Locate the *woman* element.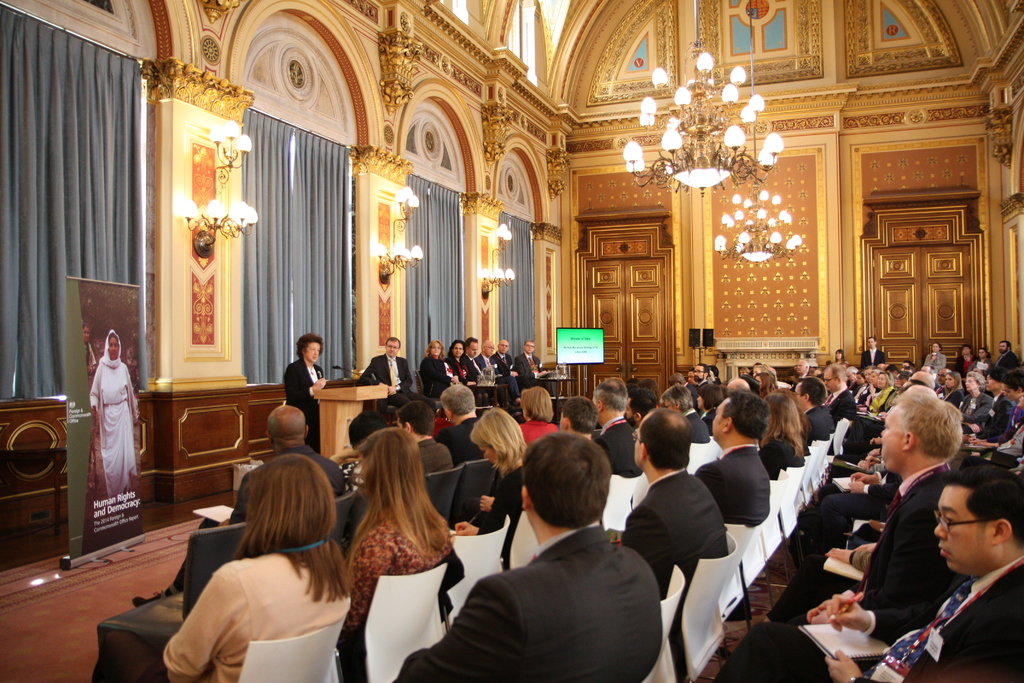
Element bbox: <region>959, 347, 972, 368</region>.
